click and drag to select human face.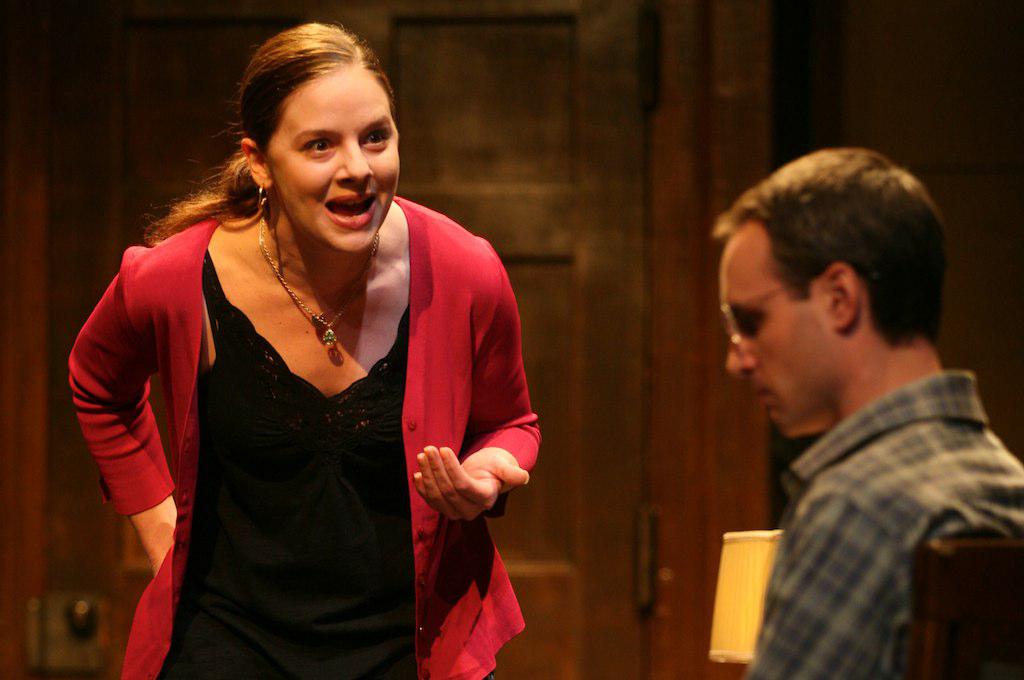
Selection: x1=272 y1=68 x2=397 y2=249.
